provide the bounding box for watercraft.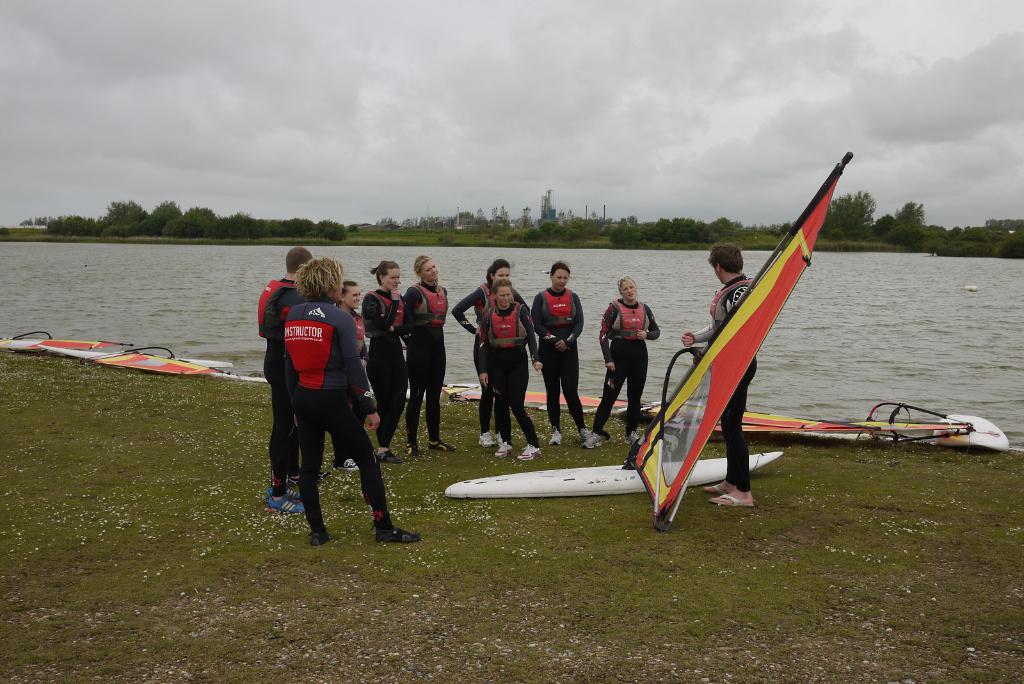
{"left": 443, "top": 448, "right": 787, "bottom": 494}.
